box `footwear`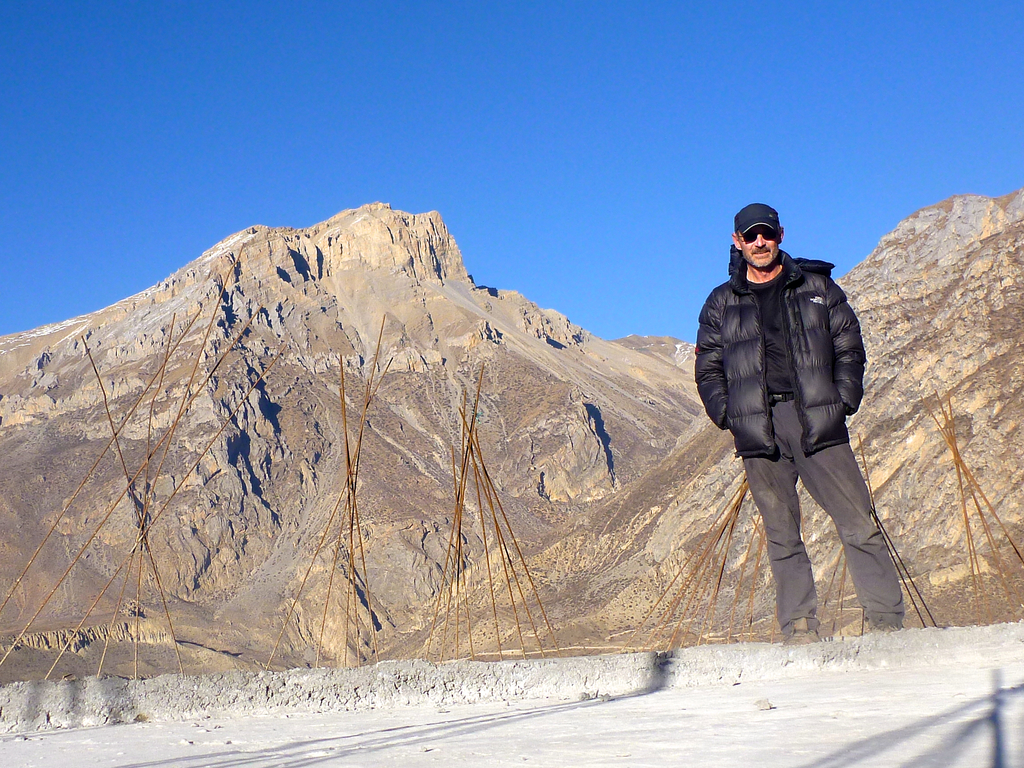
x1=778 y1=619 x2=819 y2=646
